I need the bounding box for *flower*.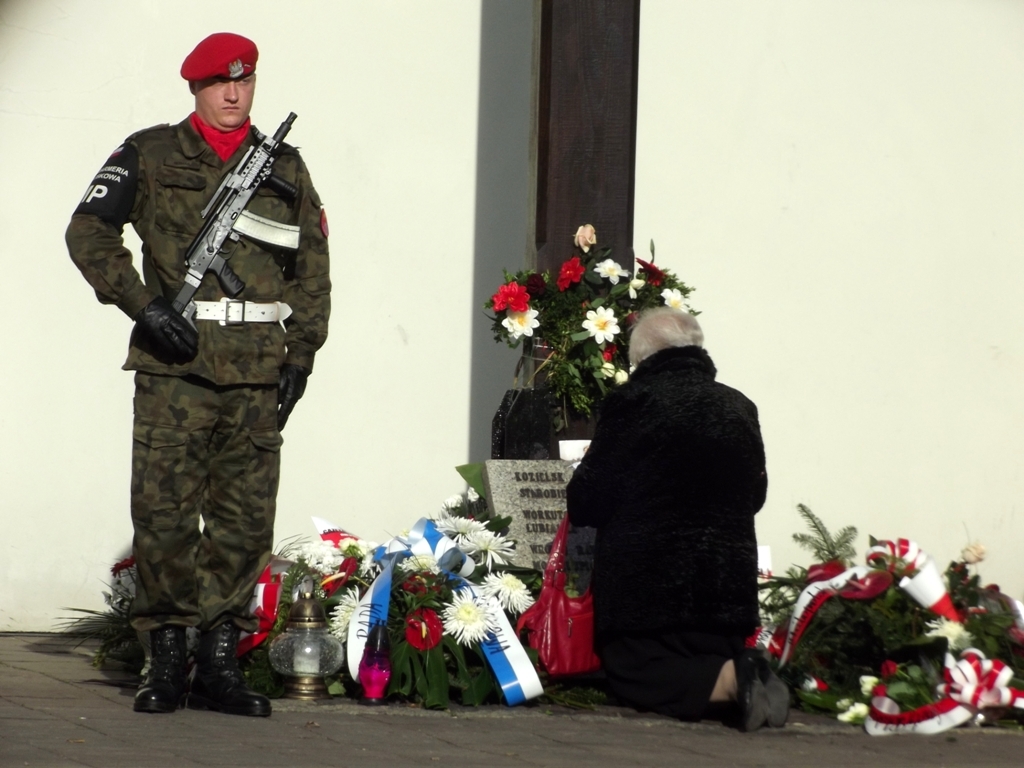
Here it is: locate(660, 282, 687, 313).
